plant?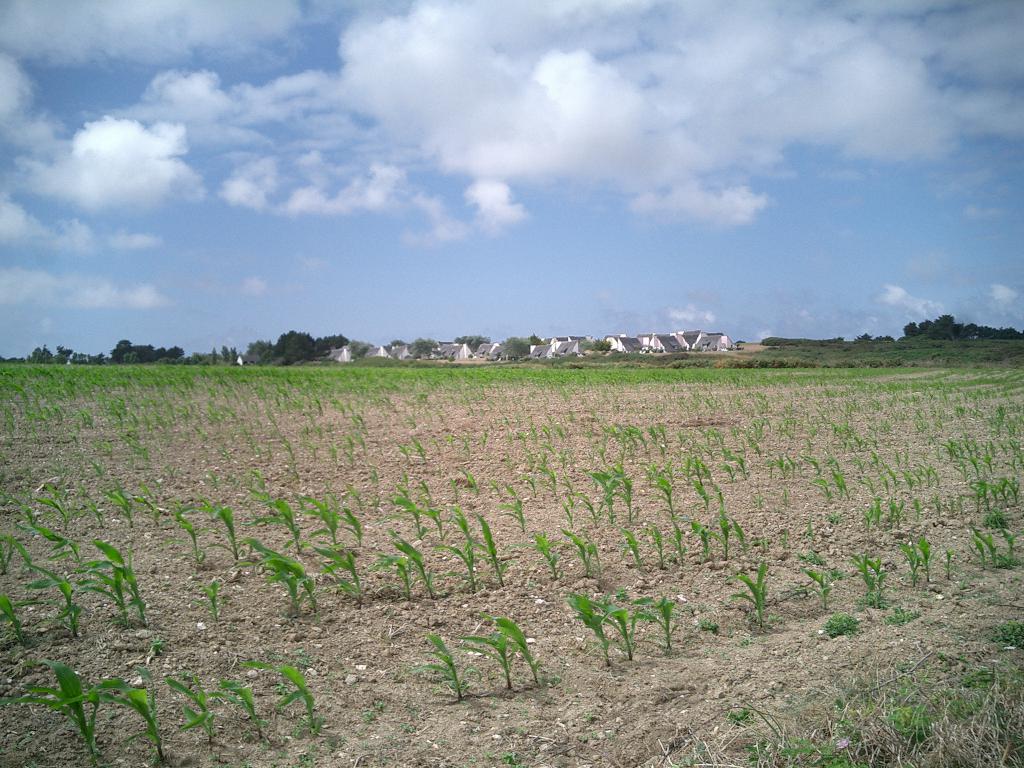
[0, 529, 30, 577]
